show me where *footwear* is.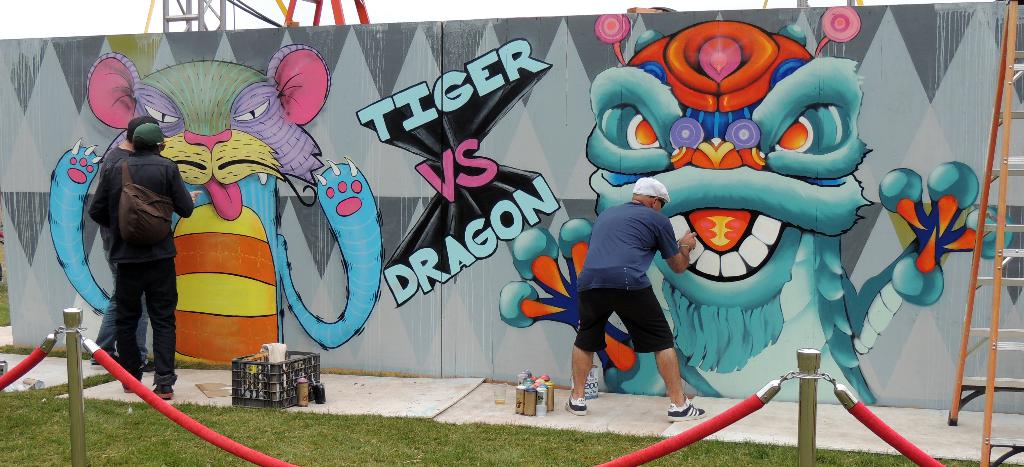
*footwear* is at <bbox>668, 395, 705, 423</bbox>.
